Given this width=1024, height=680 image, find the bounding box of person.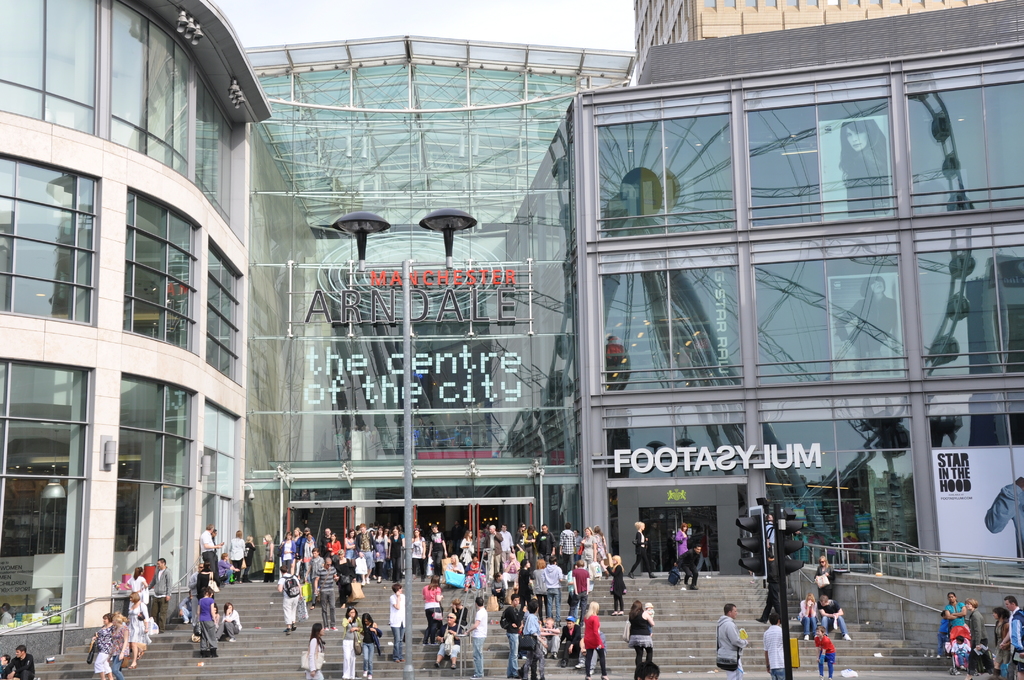
bbox(949, 638, 968, 667).
